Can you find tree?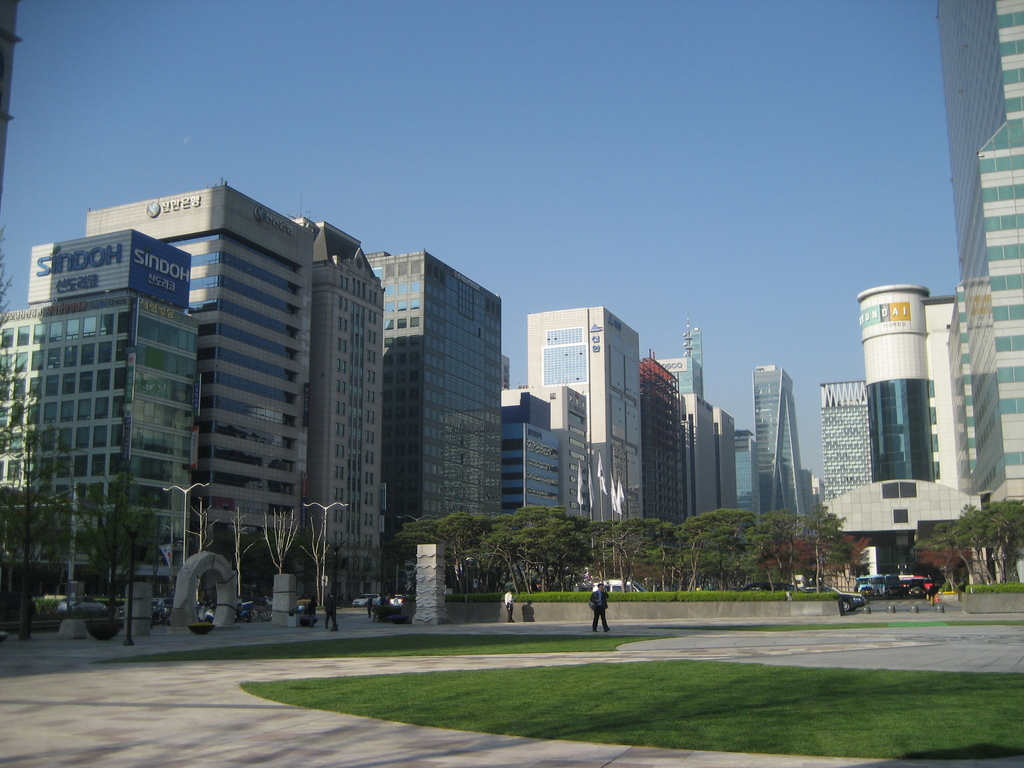
Yes, bounding box: l=584, t=513, r=621, b=592.
